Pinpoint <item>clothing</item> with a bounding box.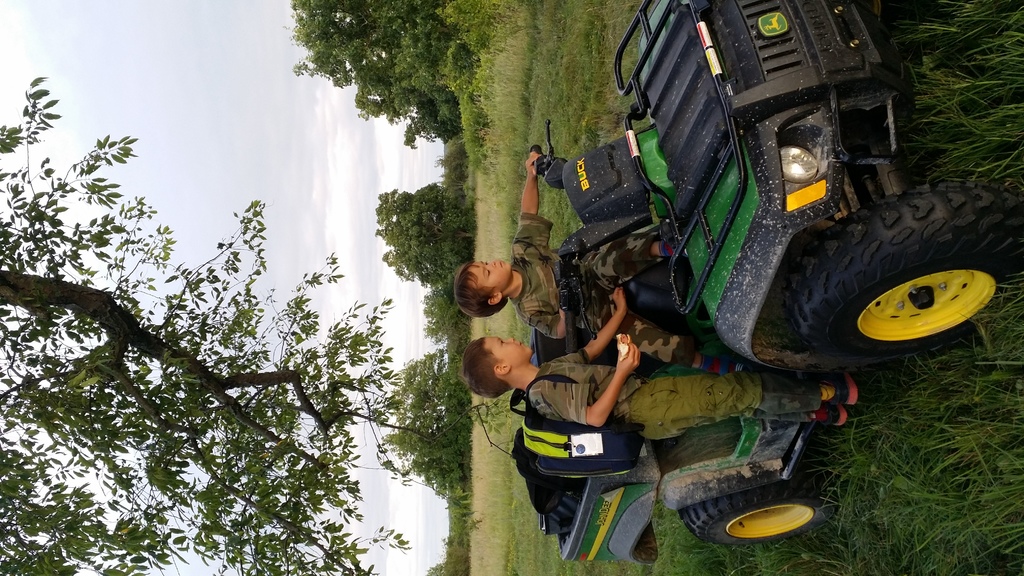
crop(535, 346, 828, 444).
